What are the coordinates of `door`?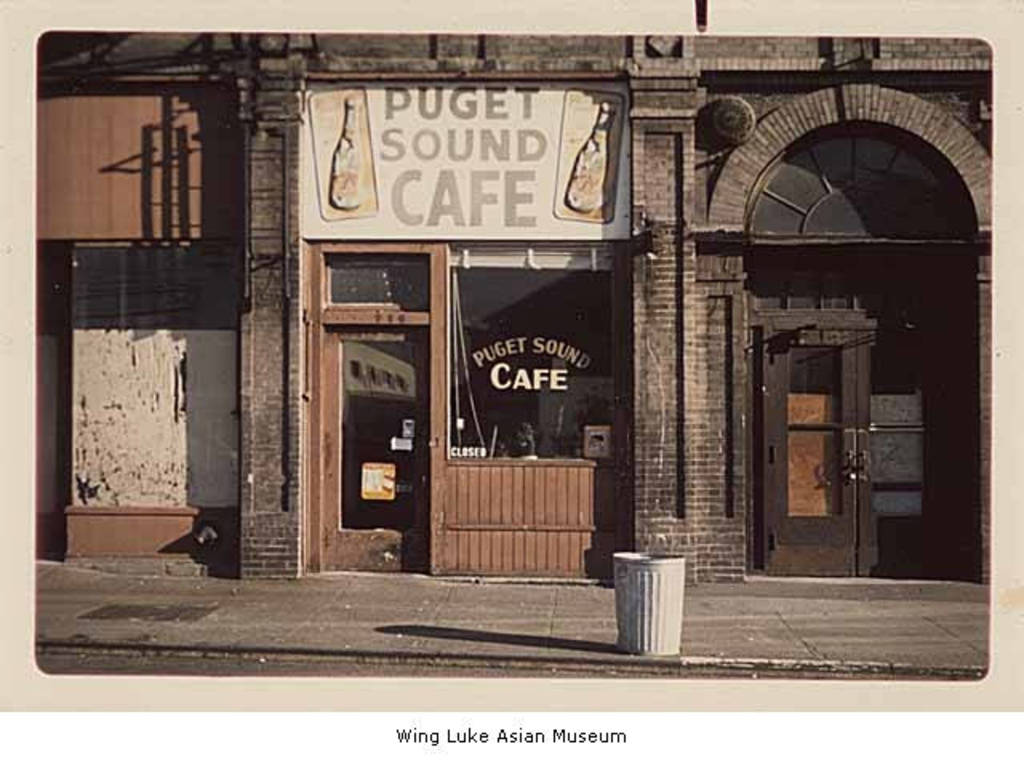
Rect(322, 328, 430, 571).
